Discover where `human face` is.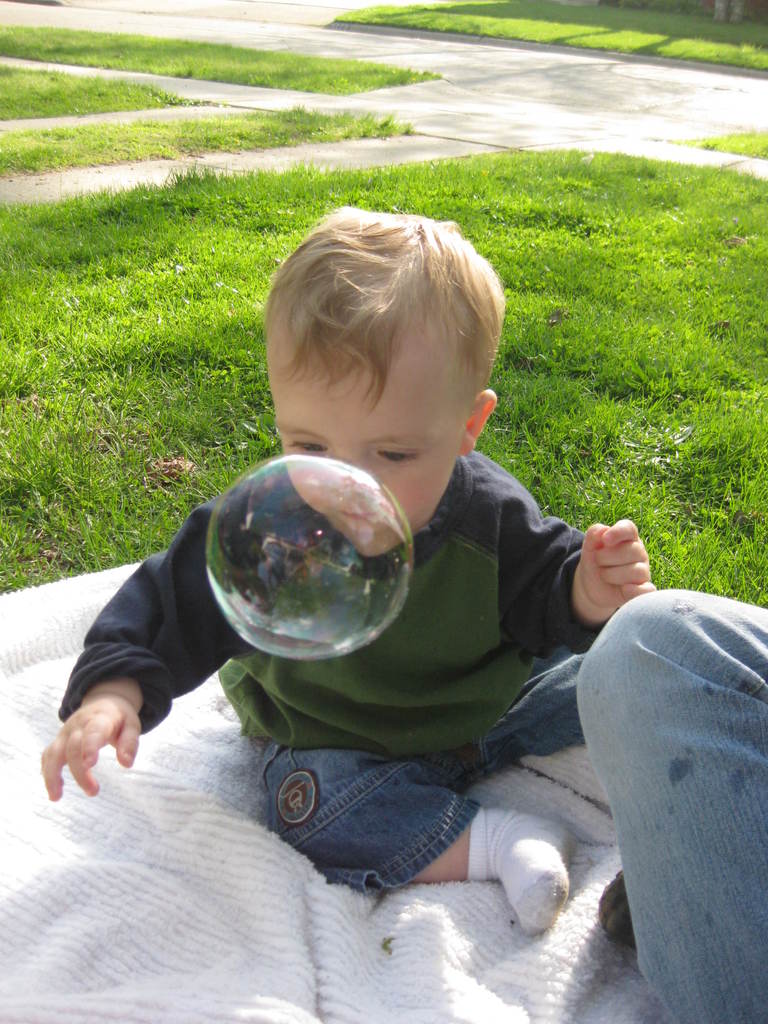
Discovered at (267,359,467,560).
